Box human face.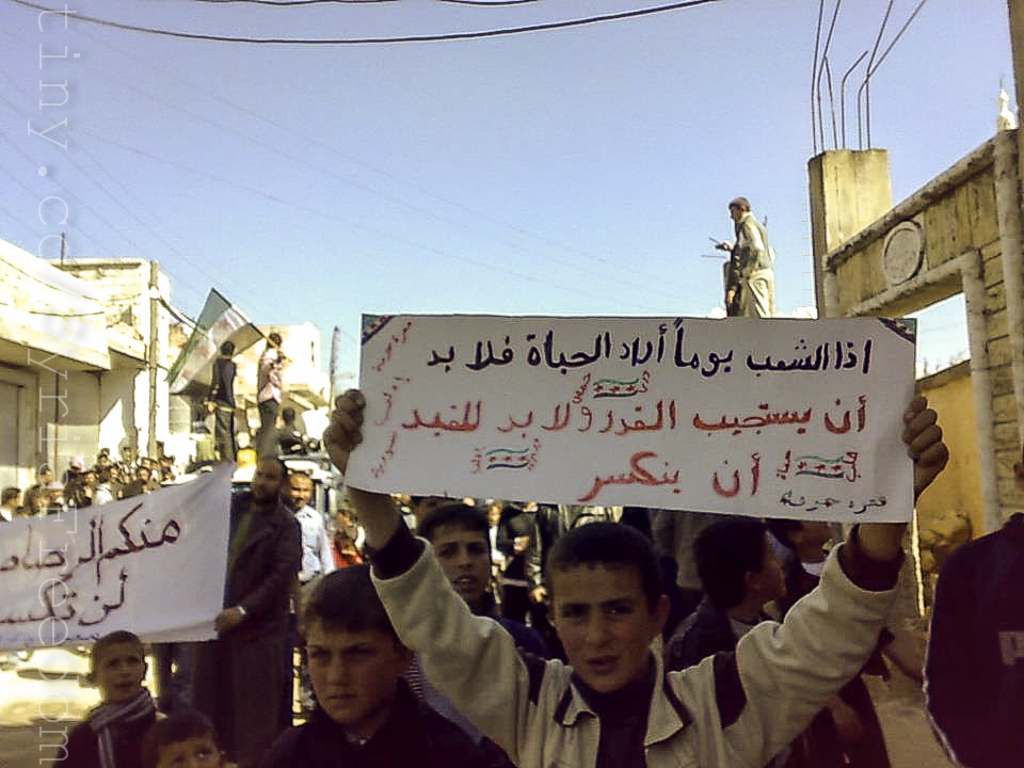
415/495/447/522.
